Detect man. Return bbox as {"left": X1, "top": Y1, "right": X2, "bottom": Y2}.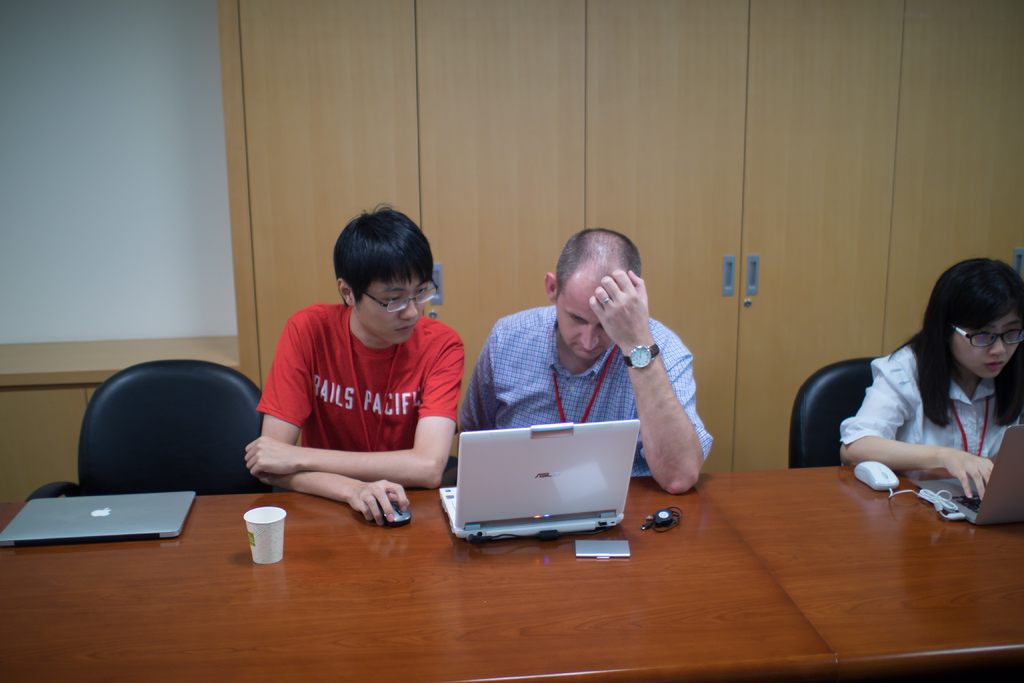
{"left": 238, "top": 210, "right": 460, "bottom": 526}.
